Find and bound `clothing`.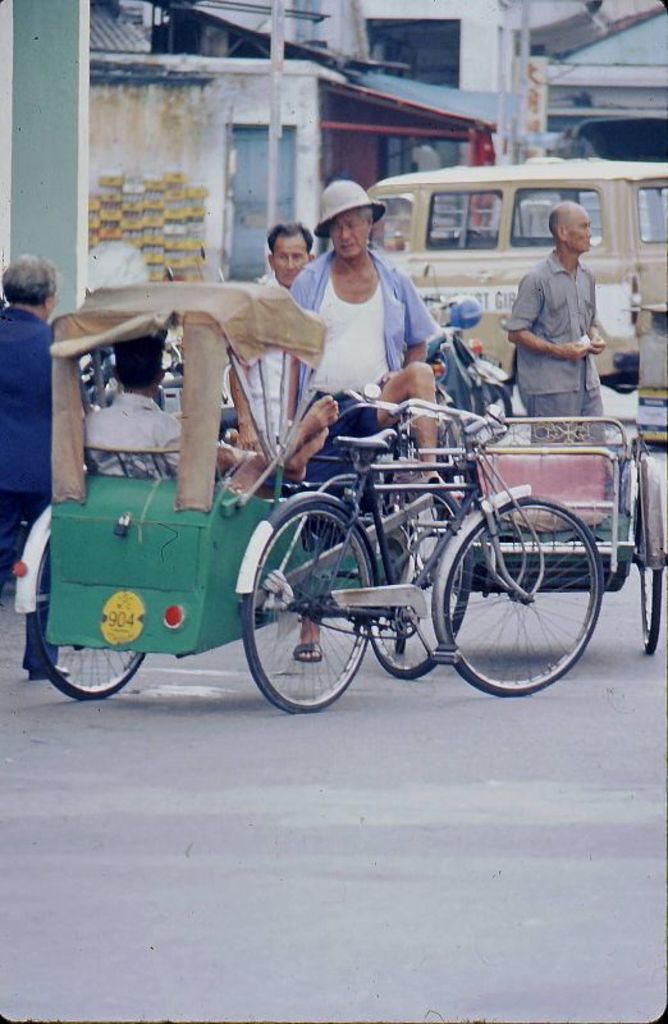
Bound: [502, 210, 617, 413].
